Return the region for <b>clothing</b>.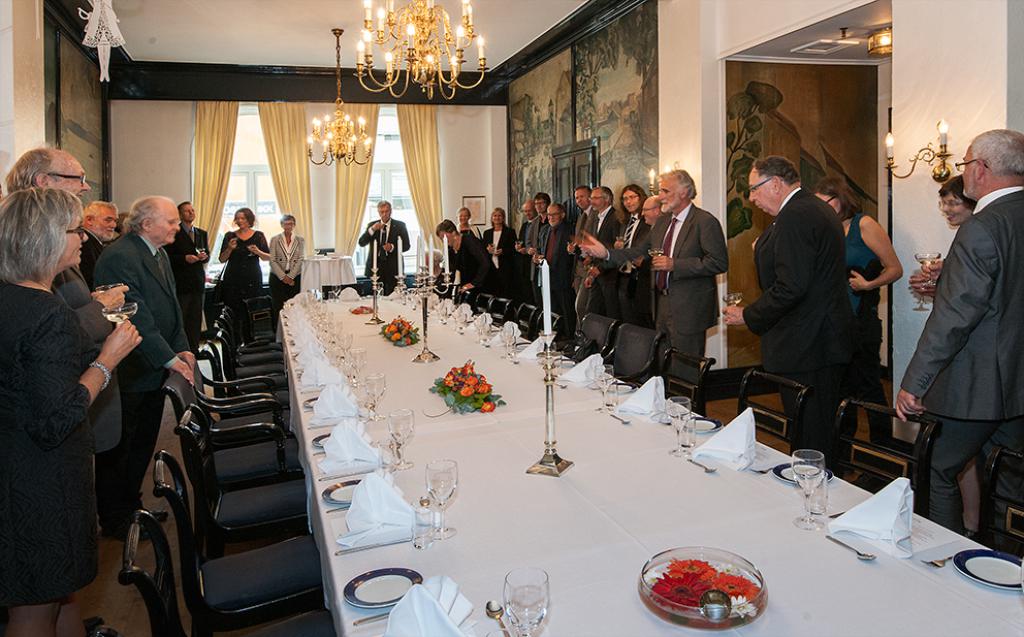
511/216/539/289.
